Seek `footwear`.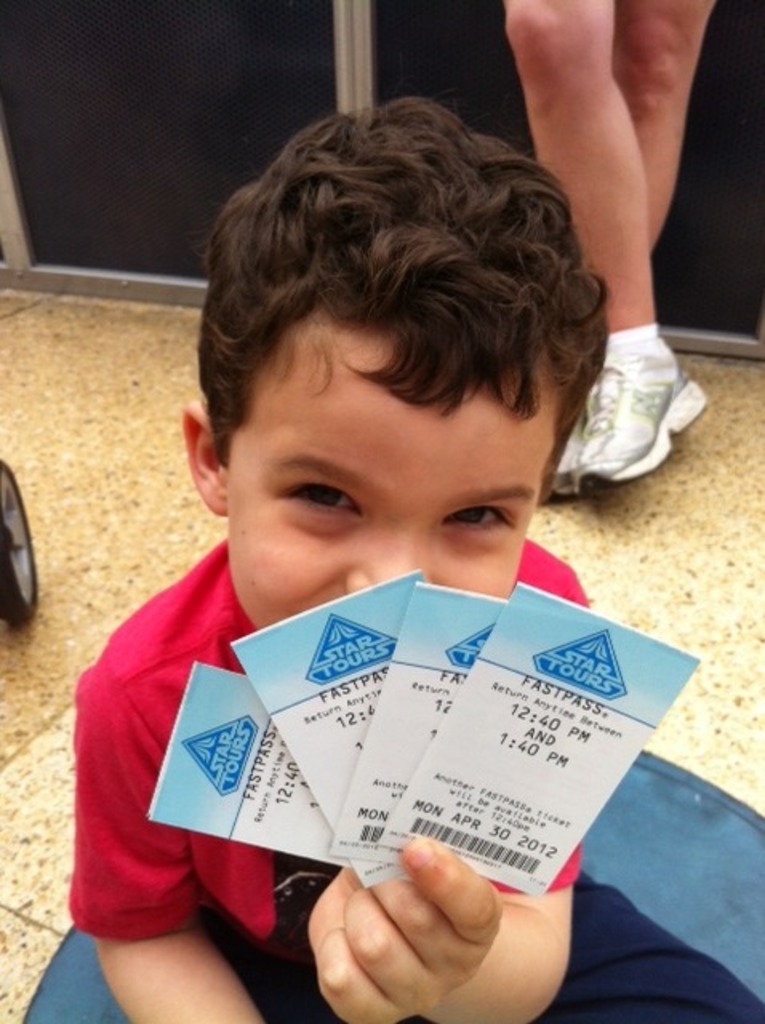
<bbox>546, 419, 602, 507</bbox>.
